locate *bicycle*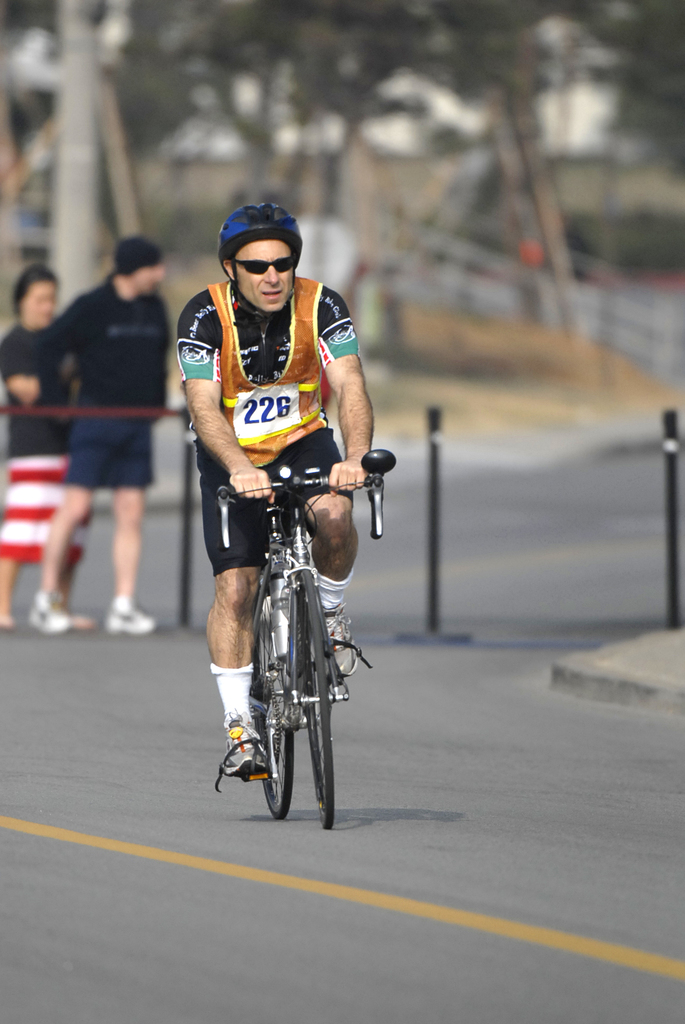
[200,451,385,827]
